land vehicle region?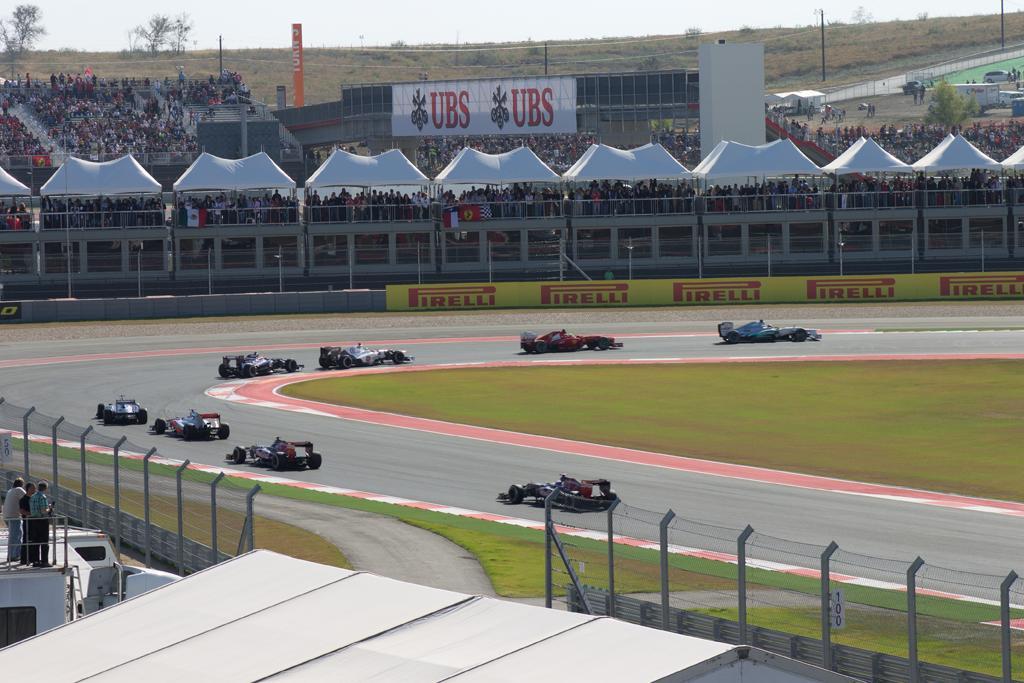
<region>498, 471, 623, 510</region>
